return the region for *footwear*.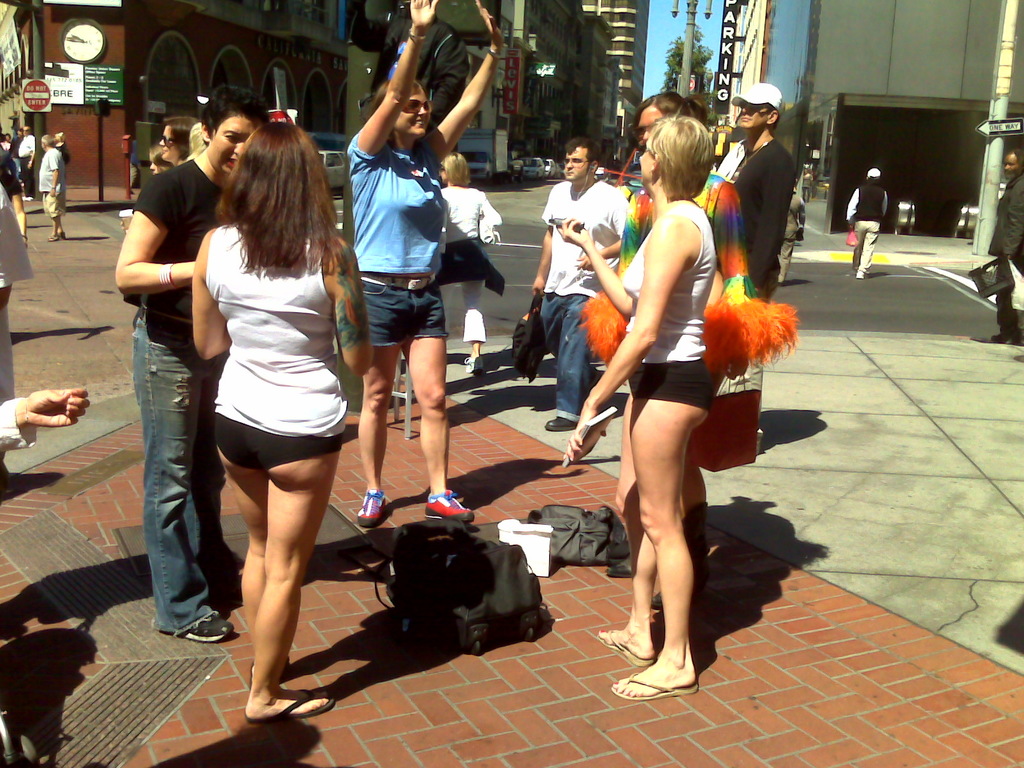
464/352/484/373.
